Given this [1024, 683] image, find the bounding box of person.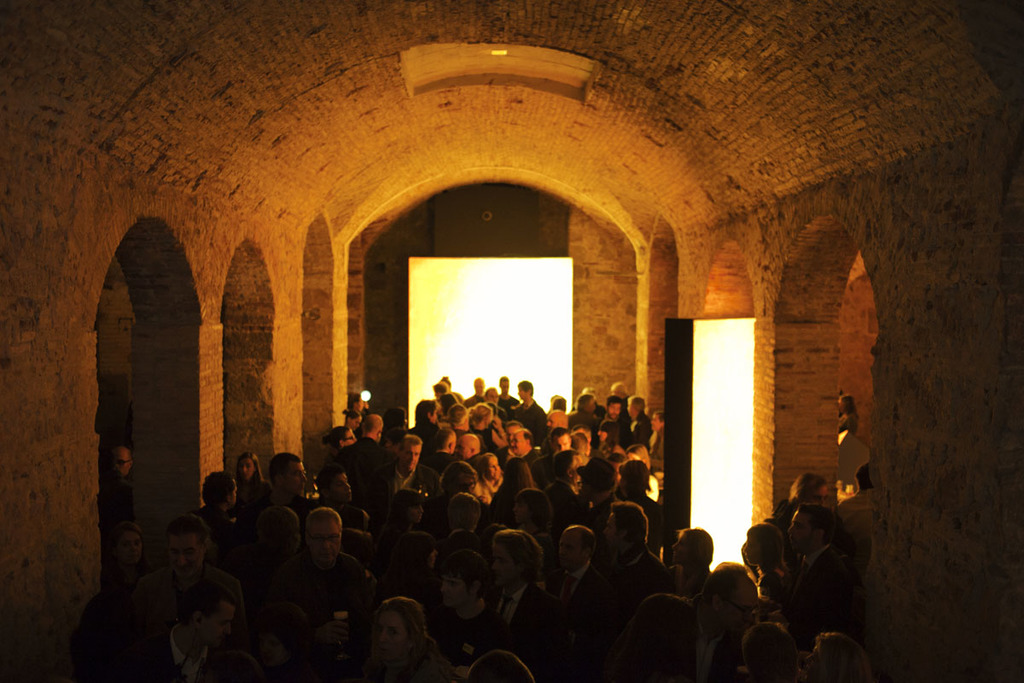
BBox(491, 452, 541, 521).
